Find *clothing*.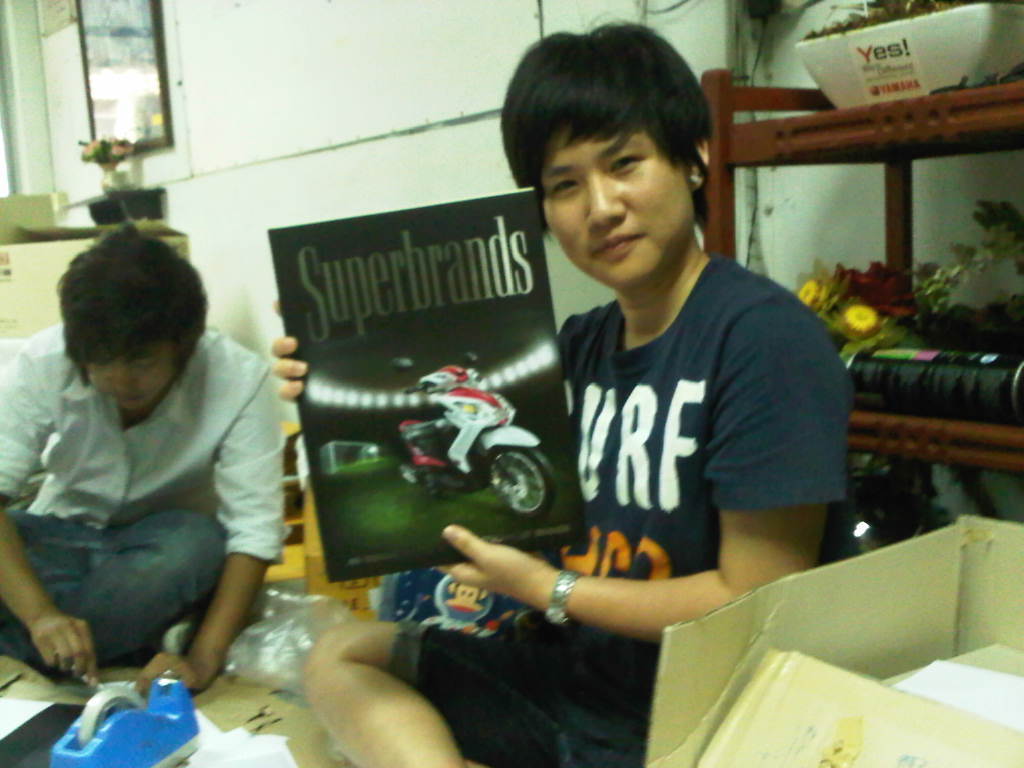
[x1=0, y1=320, x2=299, y2=674].
